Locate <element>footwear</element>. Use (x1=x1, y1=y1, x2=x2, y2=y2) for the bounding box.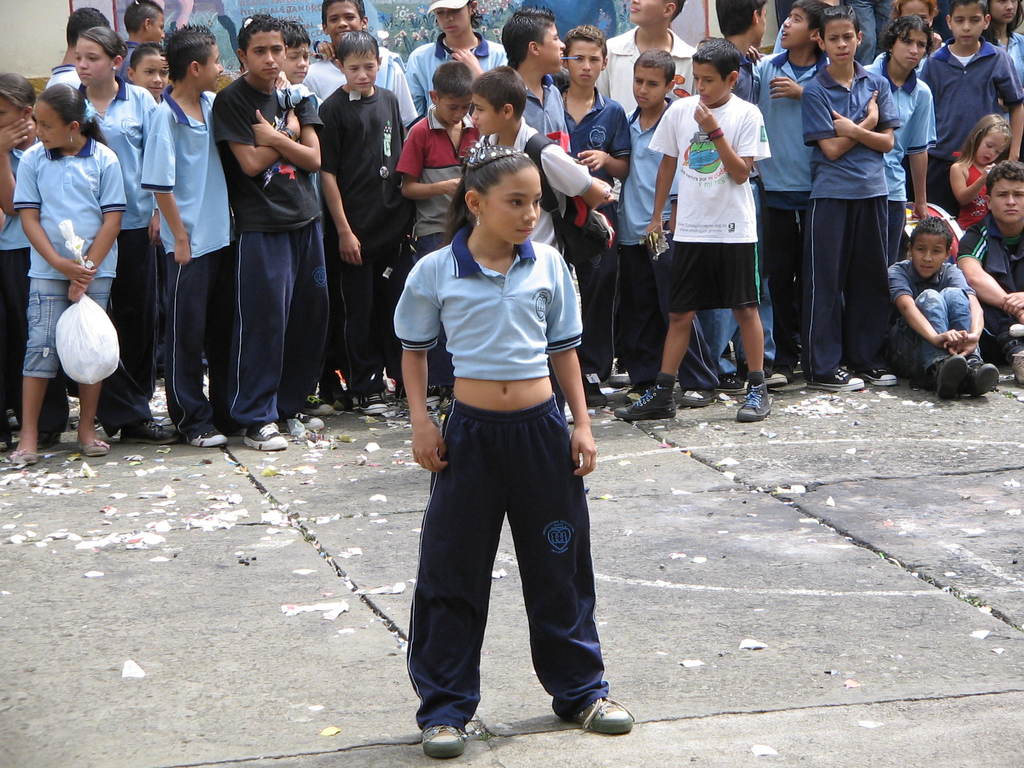
(x1=680, y1=388, x2=717, y2=406).
